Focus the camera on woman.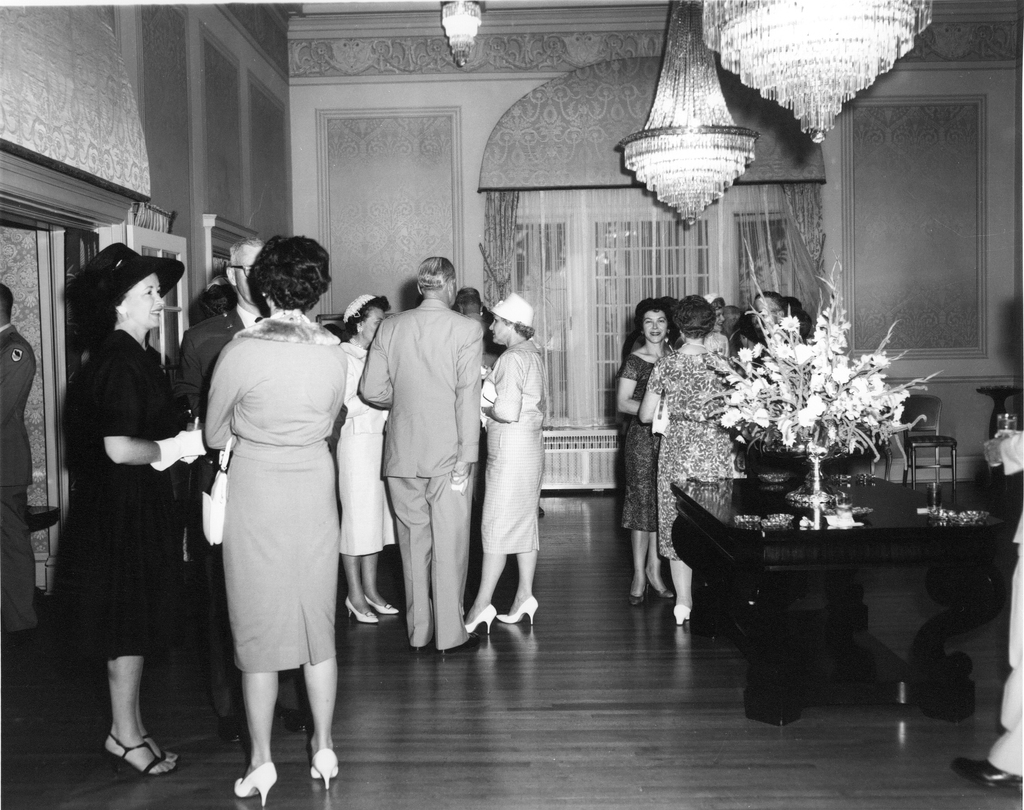
Focus region: box(198, 231, 349, 809).
